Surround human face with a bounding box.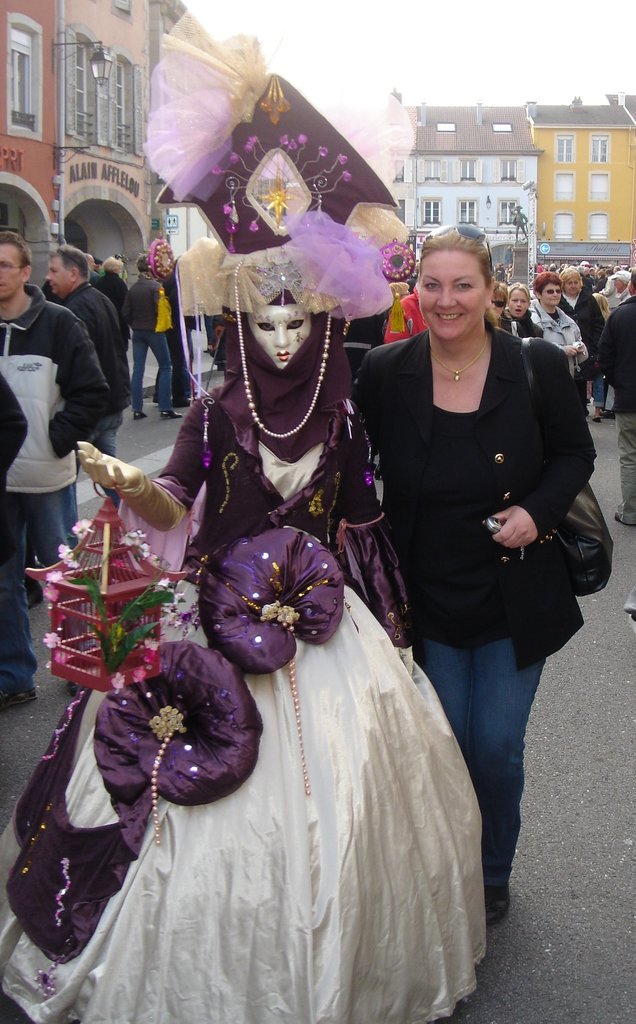
bbox=(548, 283, 561, 307).
